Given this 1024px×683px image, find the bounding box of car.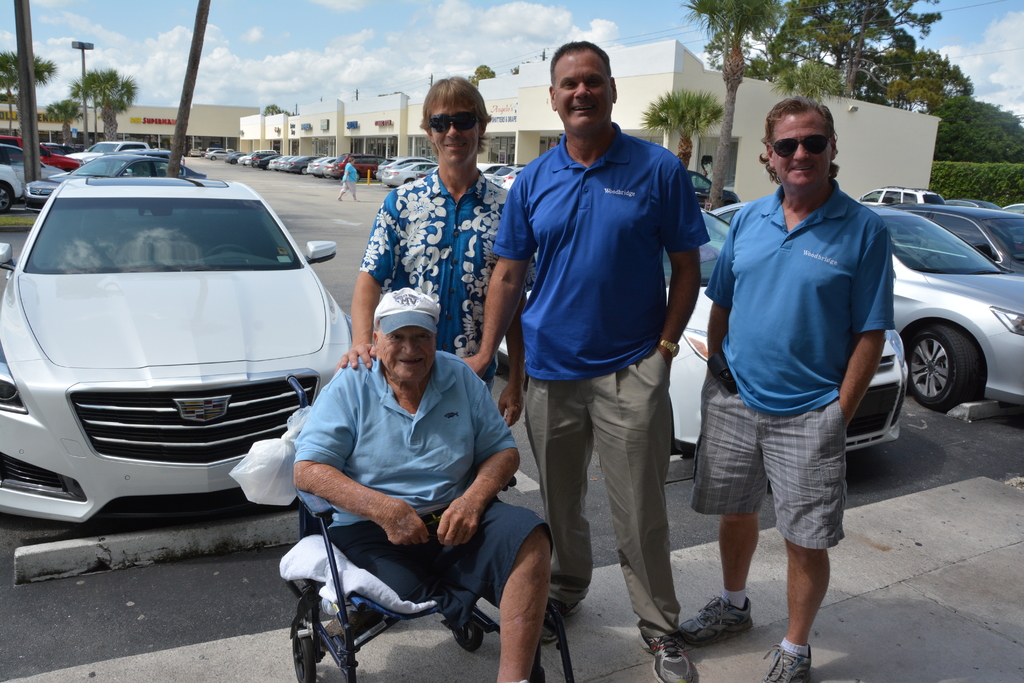
(left=870, top=201, right=1023, bottom=409).
